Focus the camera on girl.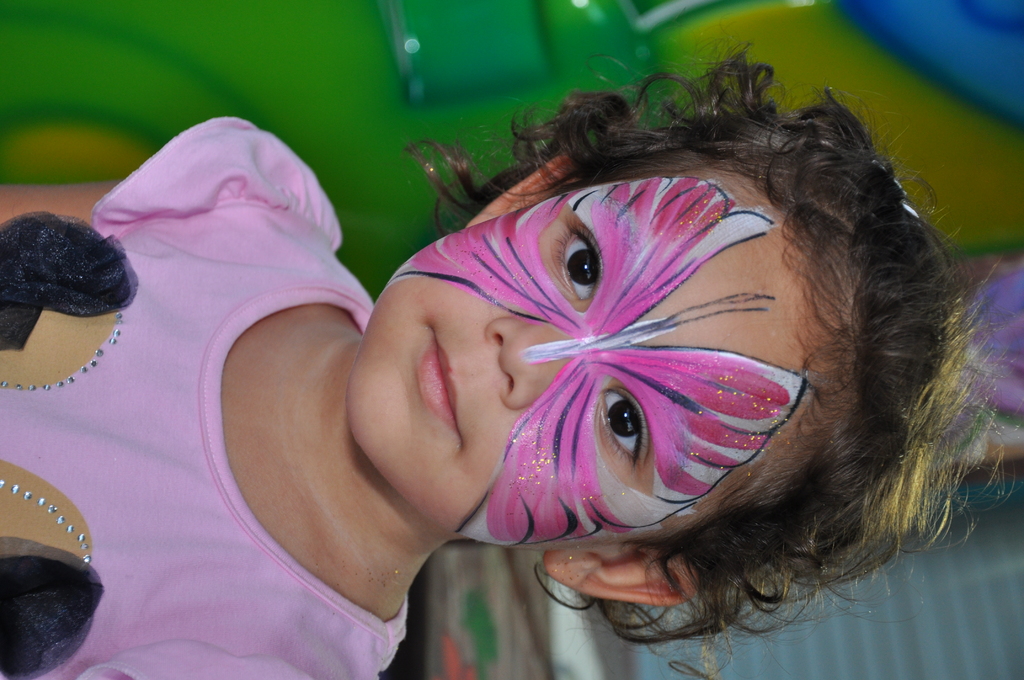
Focus region: l=0, t=59, r=1012, b=679.
